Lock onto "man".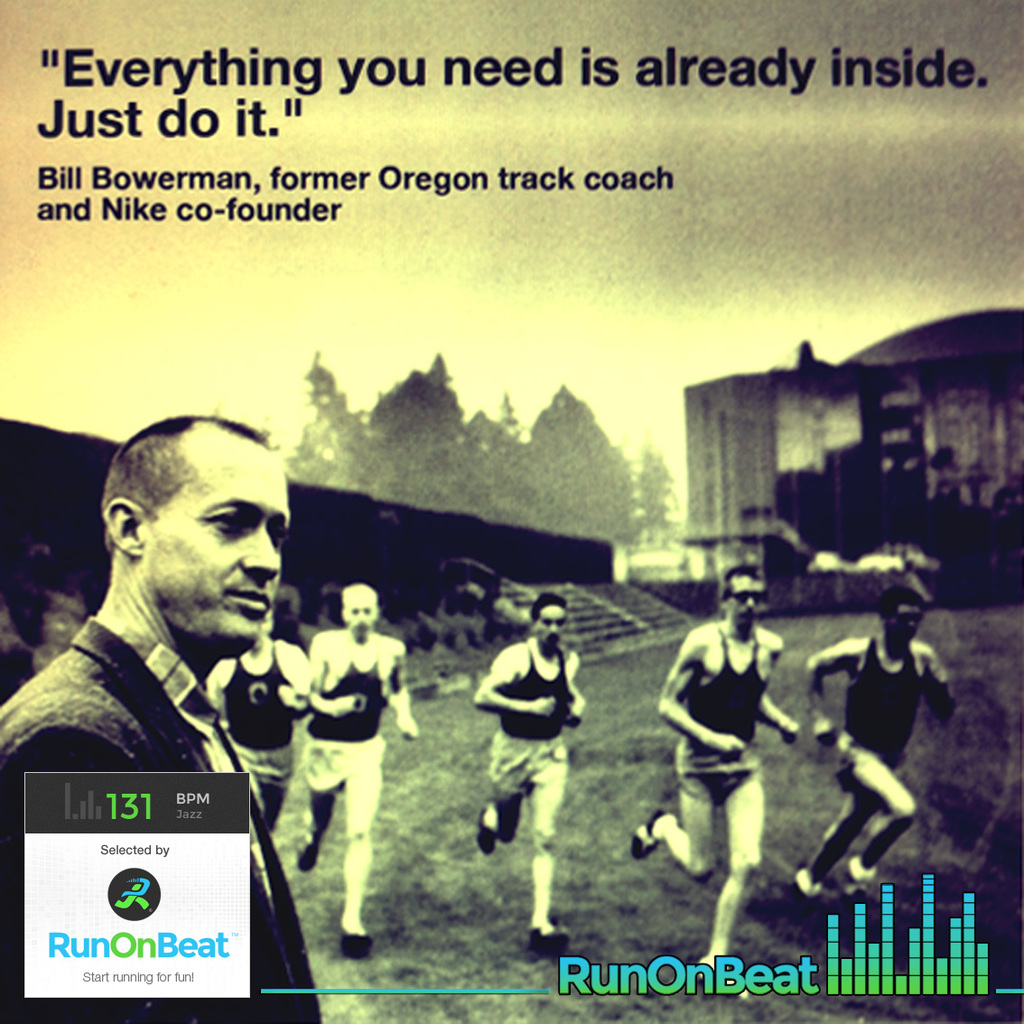
Locked: [295, 581, 415, 959].
